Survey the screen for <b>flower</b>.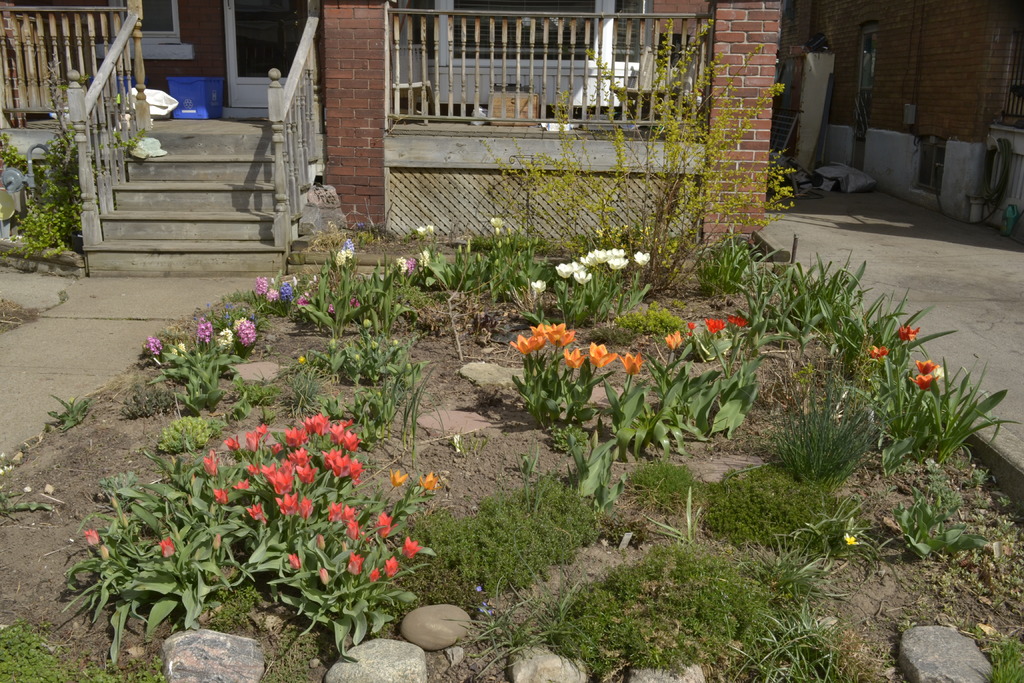
Survey found: left=326, top=300, right=339, bottom=318.
